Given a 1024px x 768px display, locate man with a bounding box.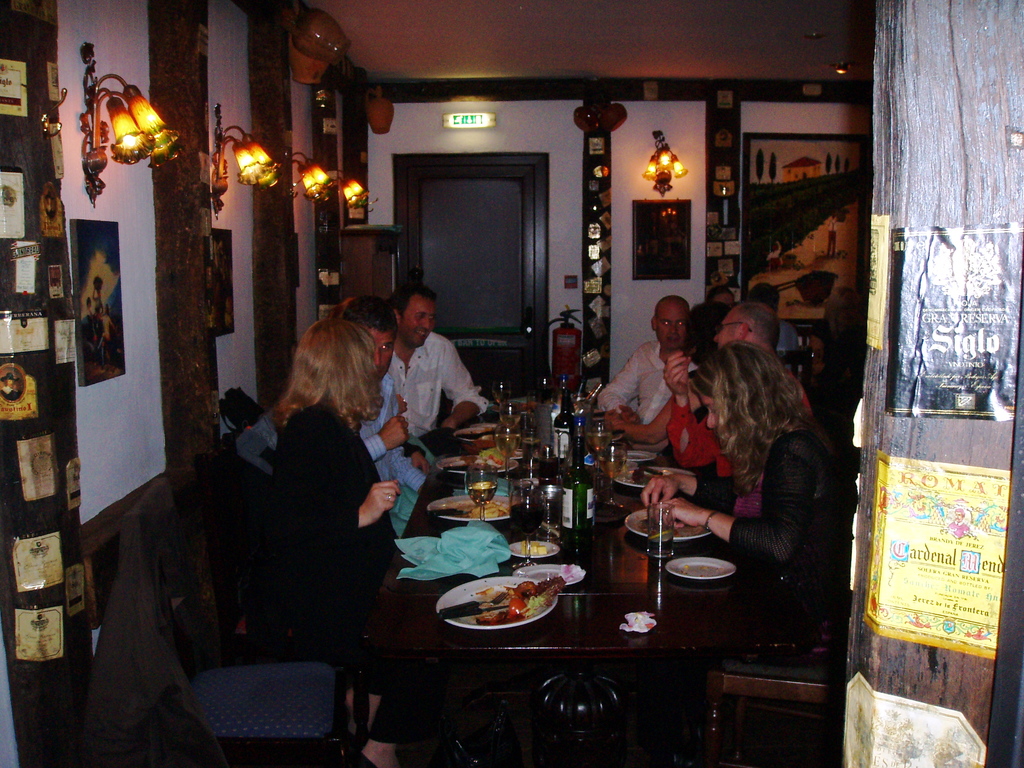
Located: {"left": 661, "top": 303, "right": 815, "bottom": 482}.
